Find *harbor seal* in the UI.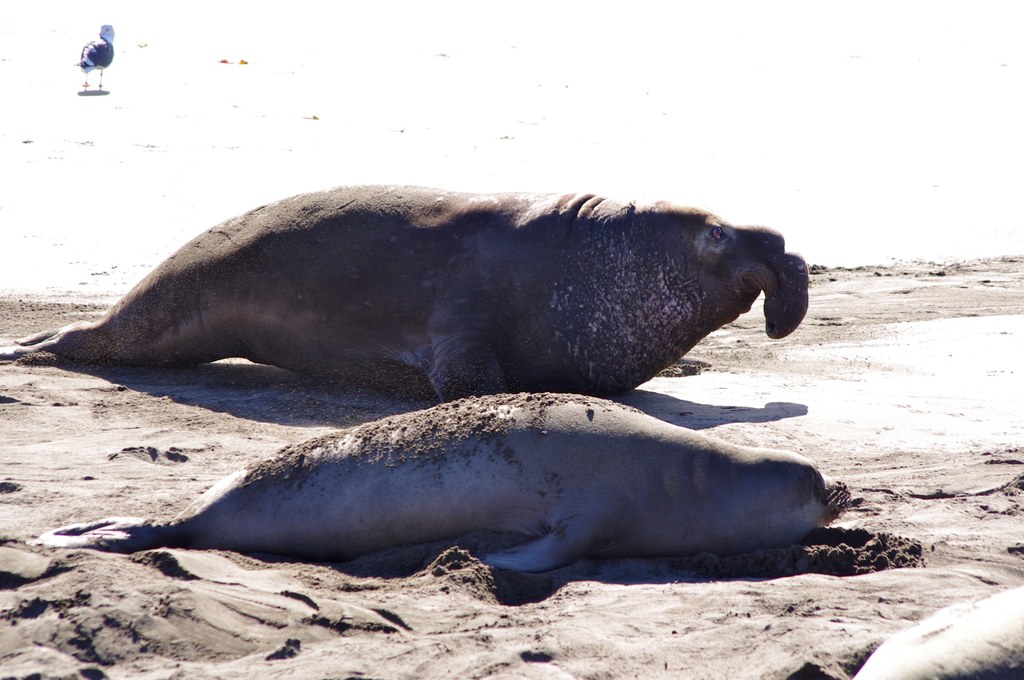
UI element at 28:394:847:576.
